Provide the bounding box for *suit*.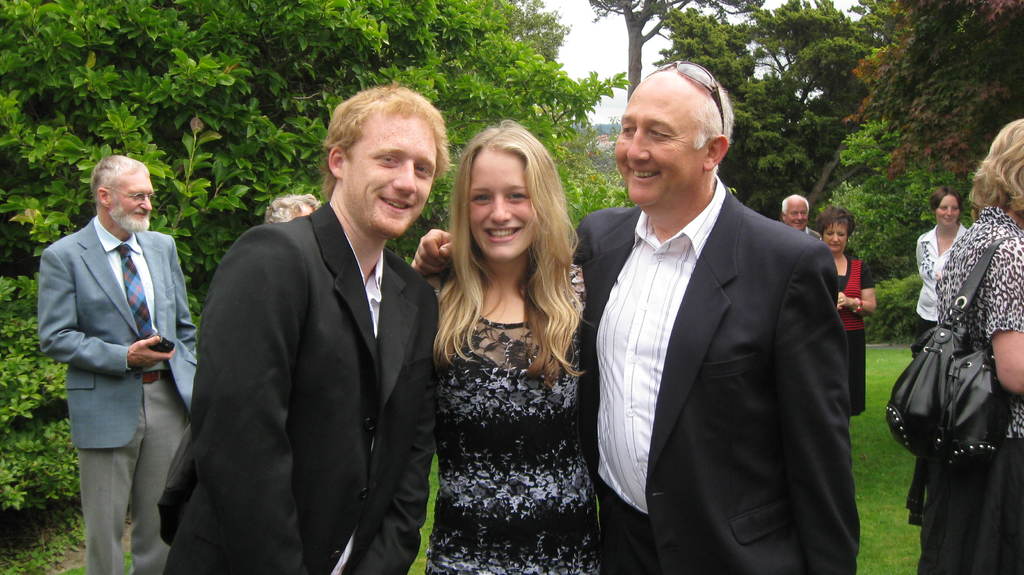
{"x1": 157, "y1": 202, "x2": 440, "y2": 574}.
